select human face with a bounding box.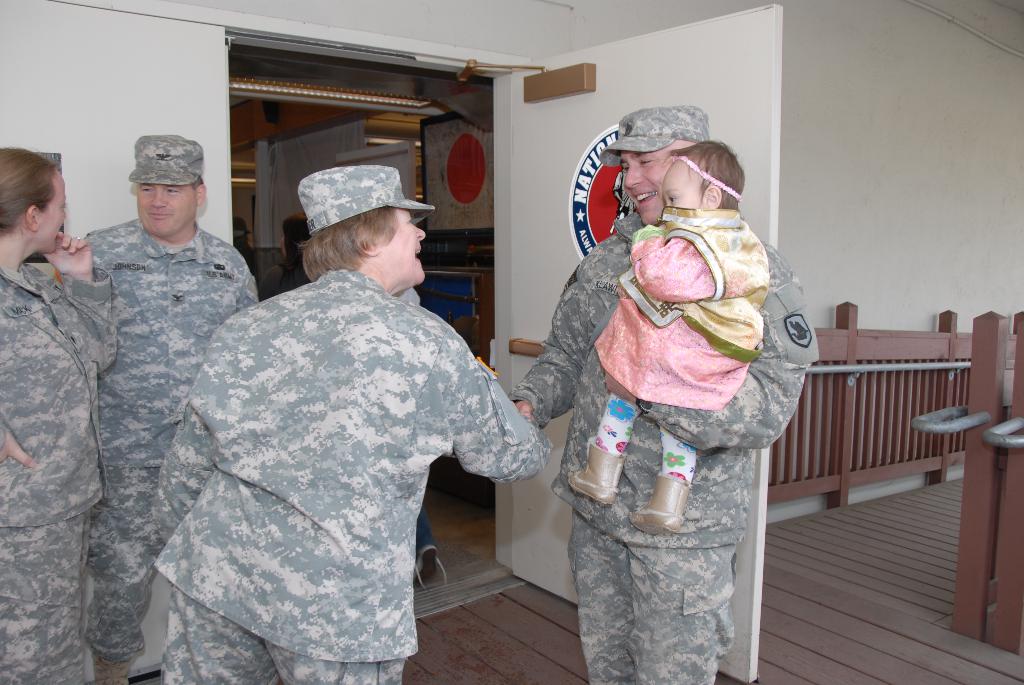
region(39, 185, 64, 251).
